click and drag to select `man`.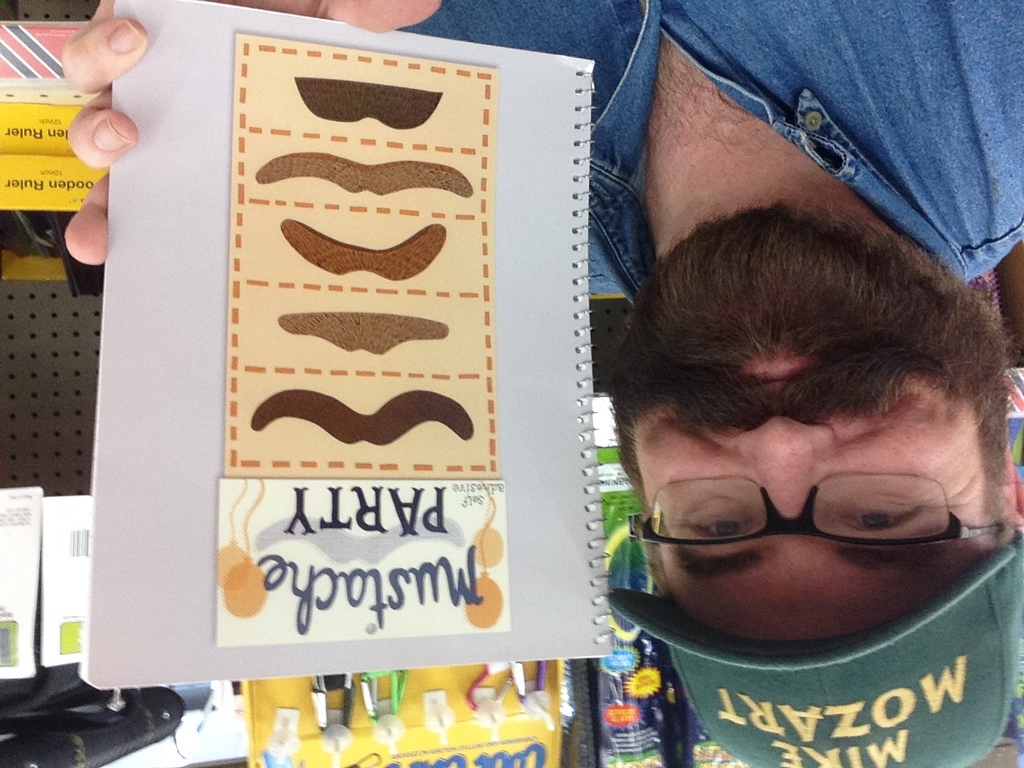
Selection: [x1=58, y1=0, x2=1023, y2=767].
